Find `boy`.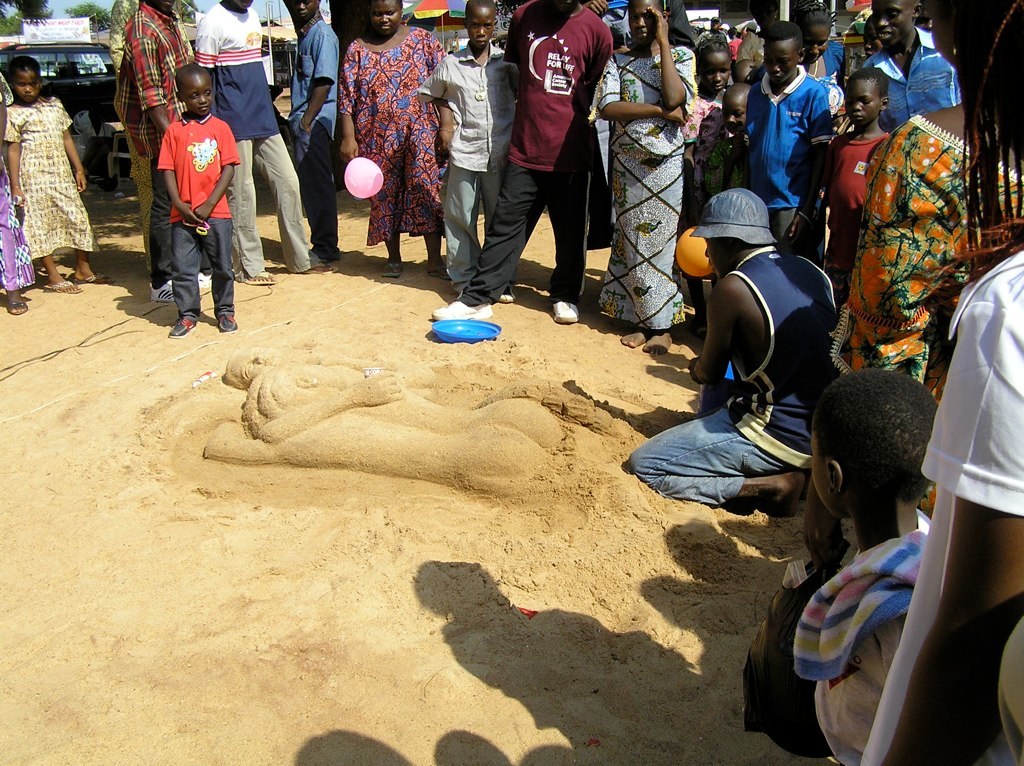
crop(722, 83, 764, 185).
